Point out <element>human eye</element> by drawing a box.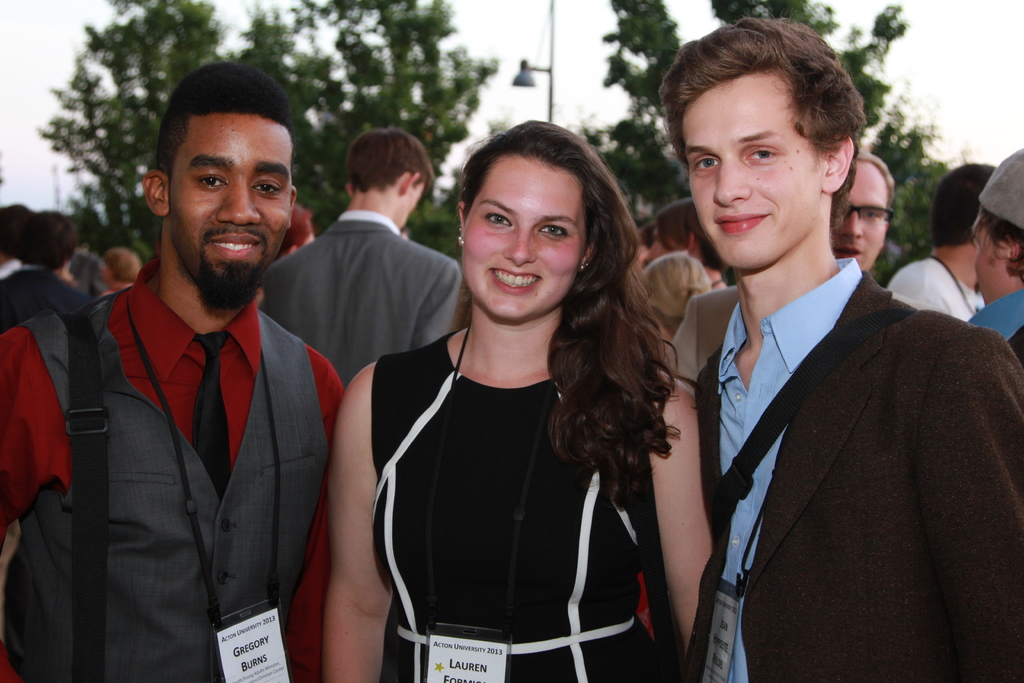
[x1=865, y1=210, x2=880, y2=219].
